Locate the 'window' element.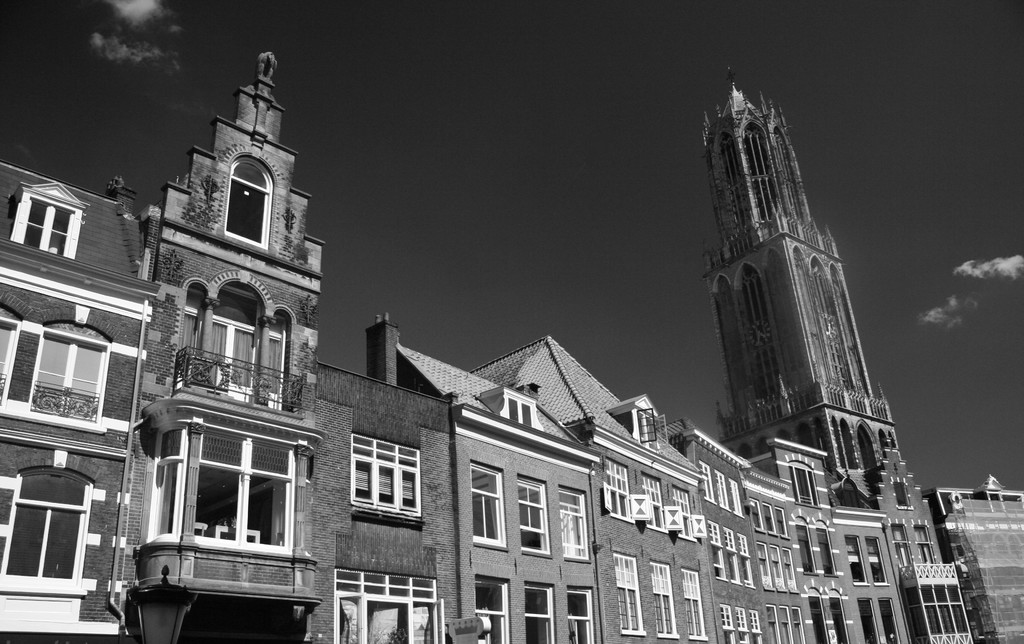
Element bbox: <bbox>717, 471, 729, 511</bbox>.
